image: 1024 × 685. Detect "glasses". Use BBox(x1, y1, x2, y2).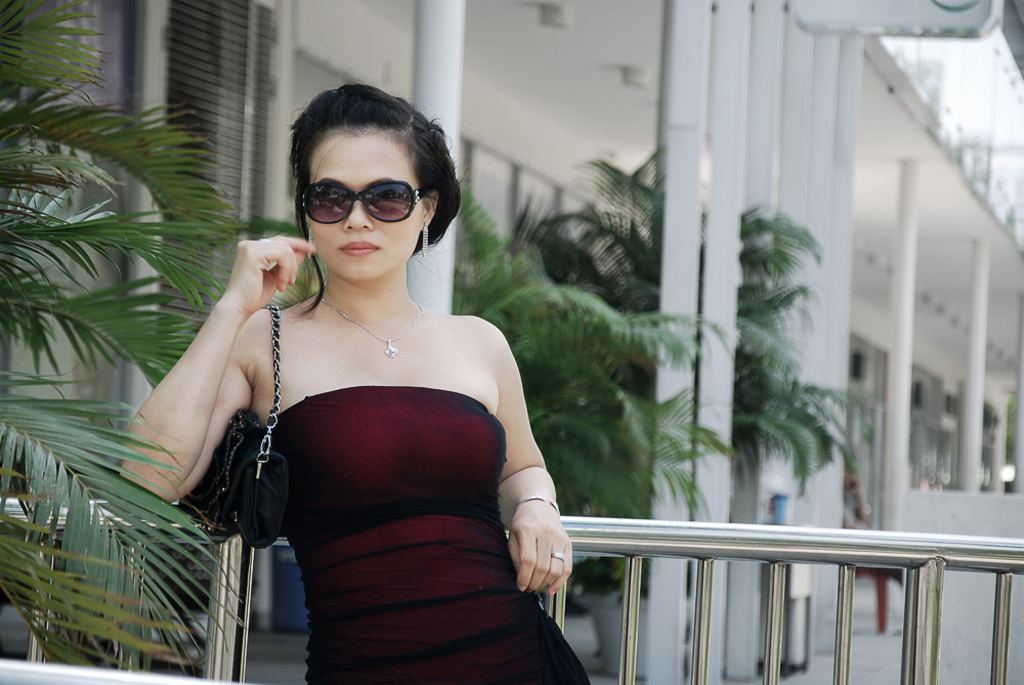
BBox(294, 170, 423, 226).
